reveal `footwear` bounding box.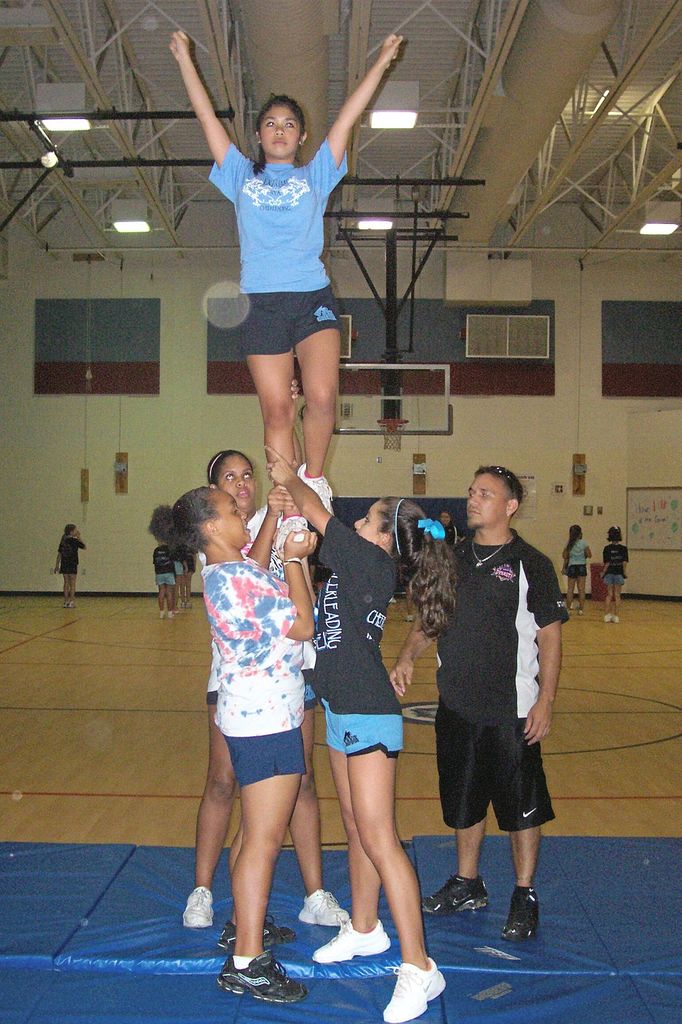
Revealed: select_region(605, 612, 619, 625).
